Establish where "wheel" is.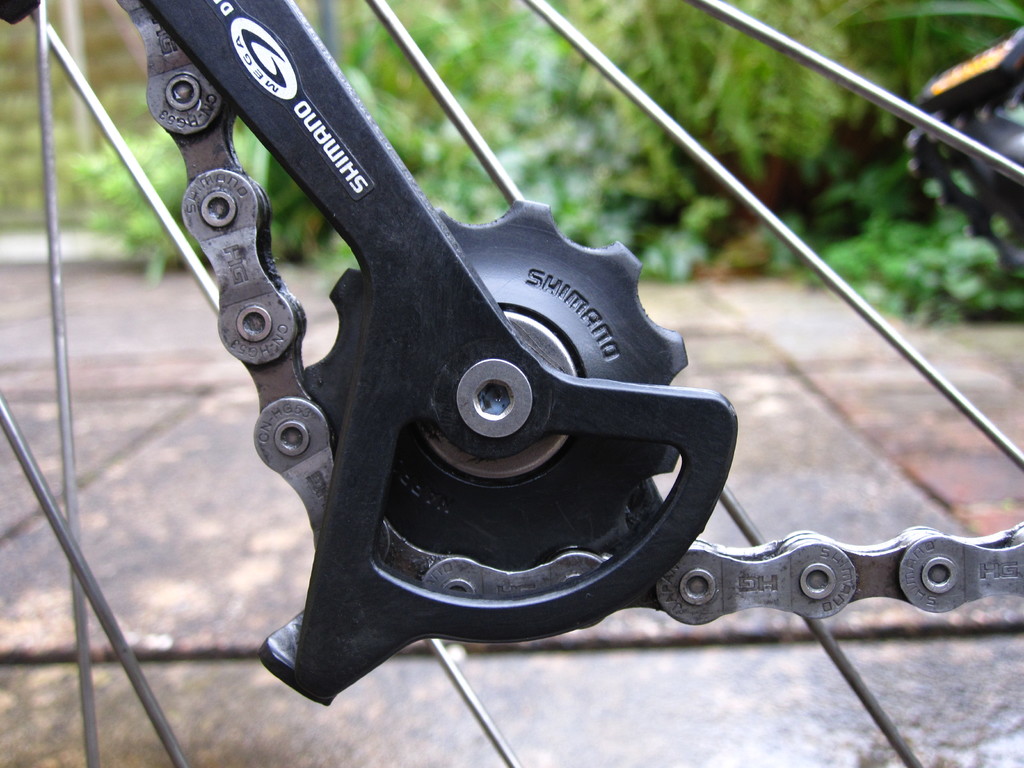
Established at x1=0 y1=0 x2=1023 y2=767.
